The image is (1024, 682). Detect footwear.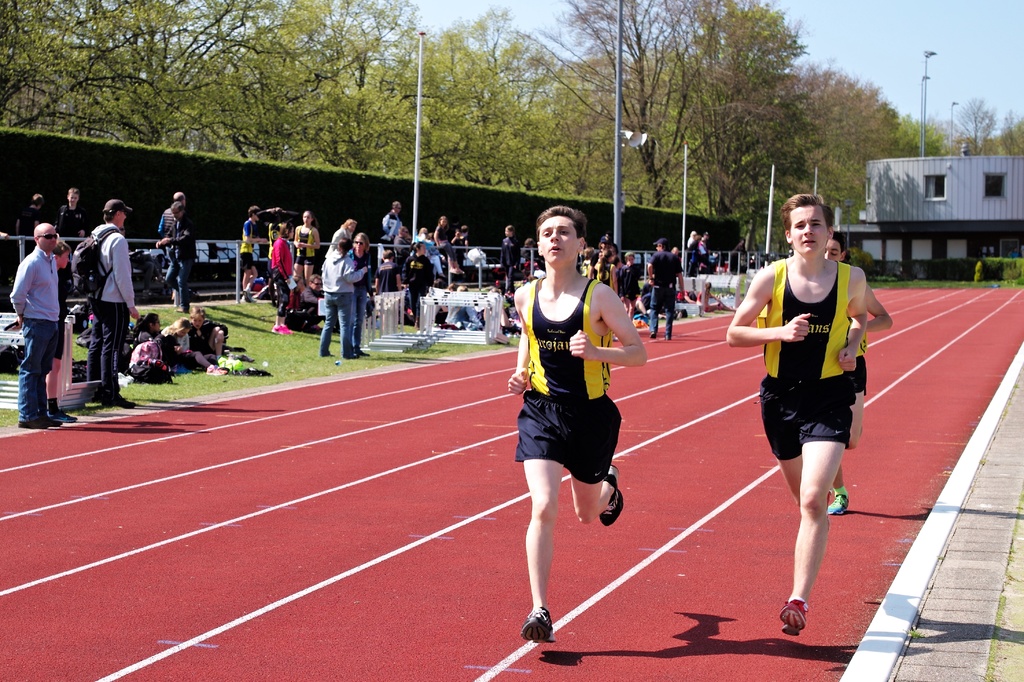
Detection: 44/412/63/425.
